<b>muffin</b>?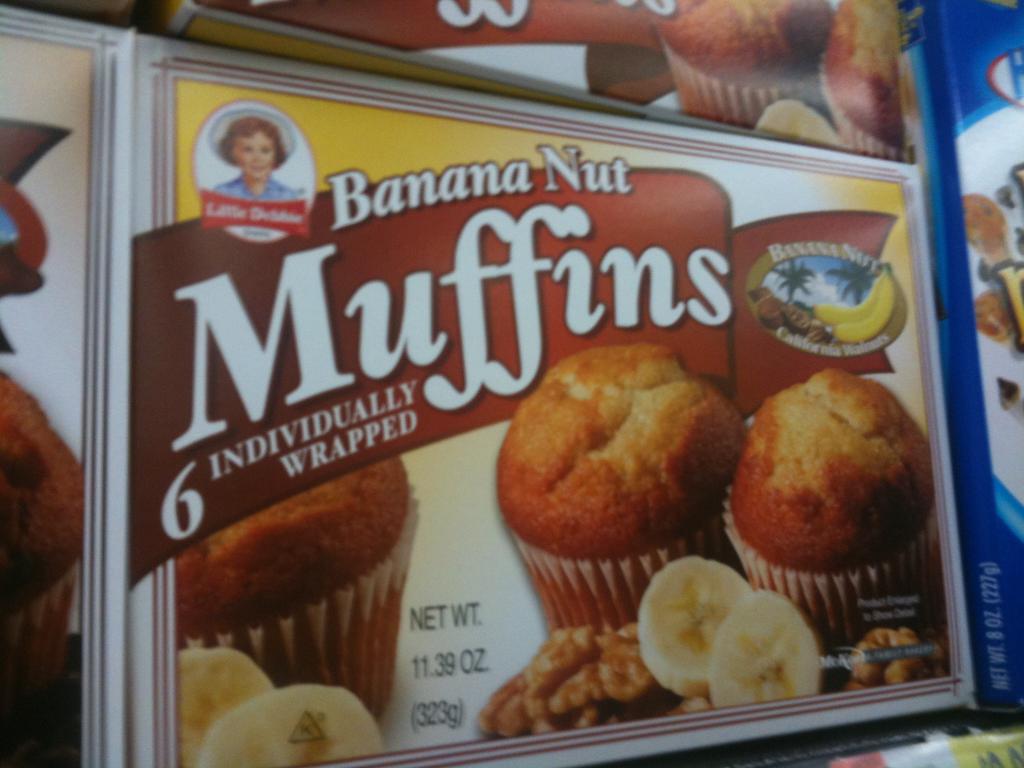
718 364 938 643
